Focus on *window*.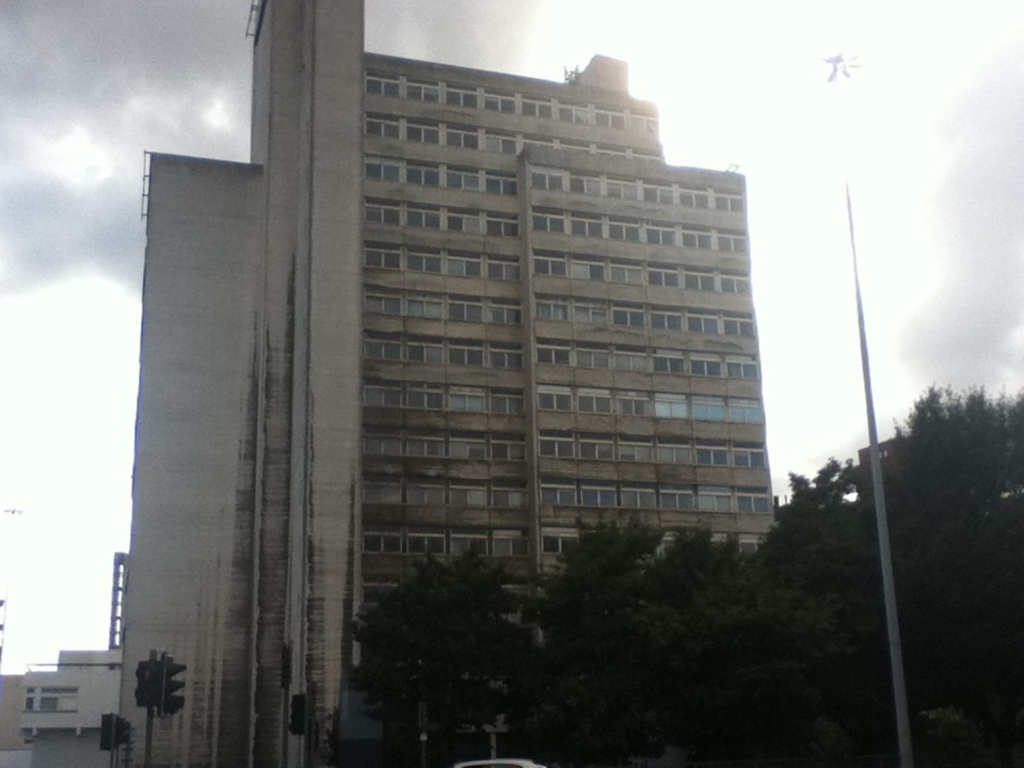
Focused at [593,103,628,130].
